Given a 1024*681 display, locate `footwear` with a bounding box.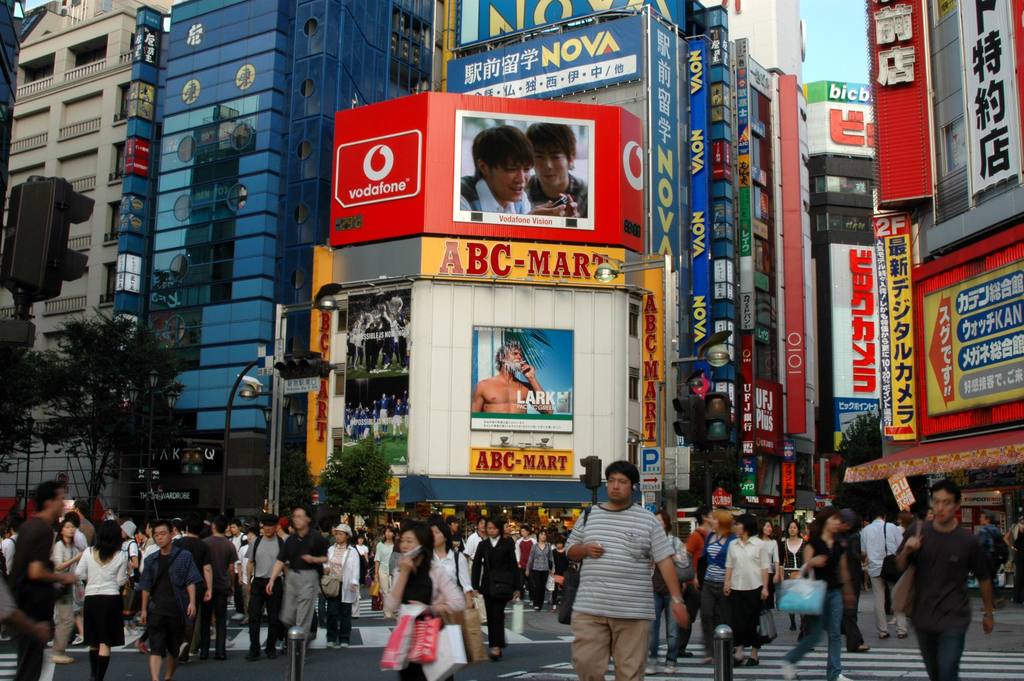
Located: x1=136, y1=639, x2=148, y2=656.
